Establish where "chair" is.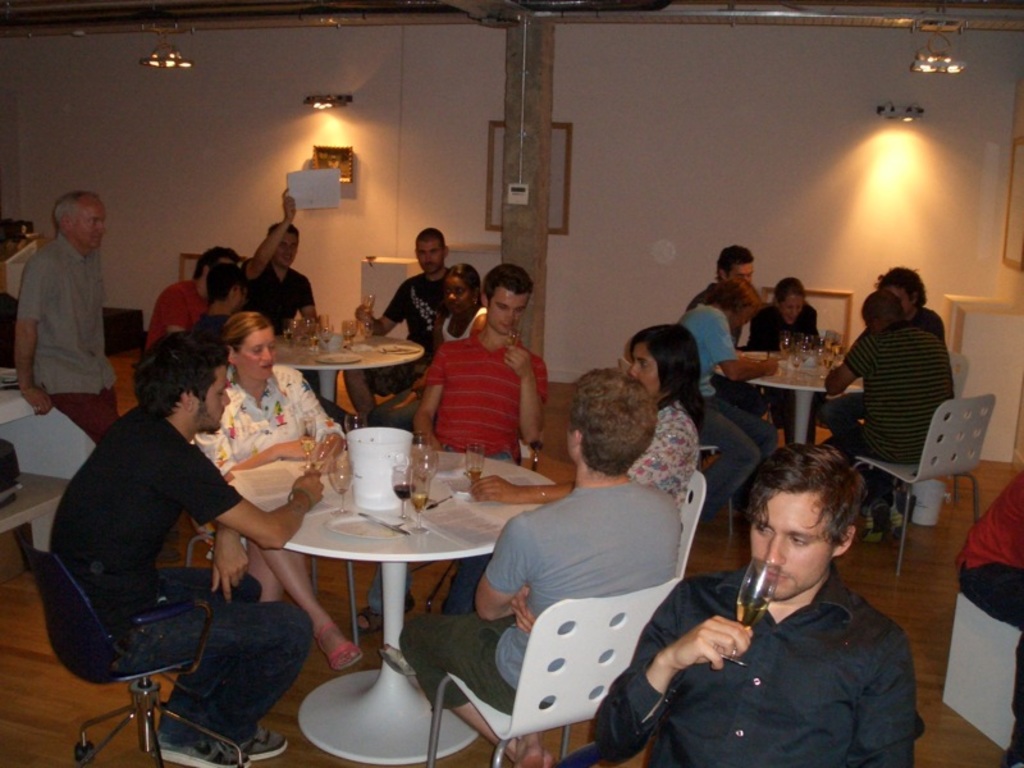
Established at pyautogui.locateOnScreen(852, 349, 966, 502).
